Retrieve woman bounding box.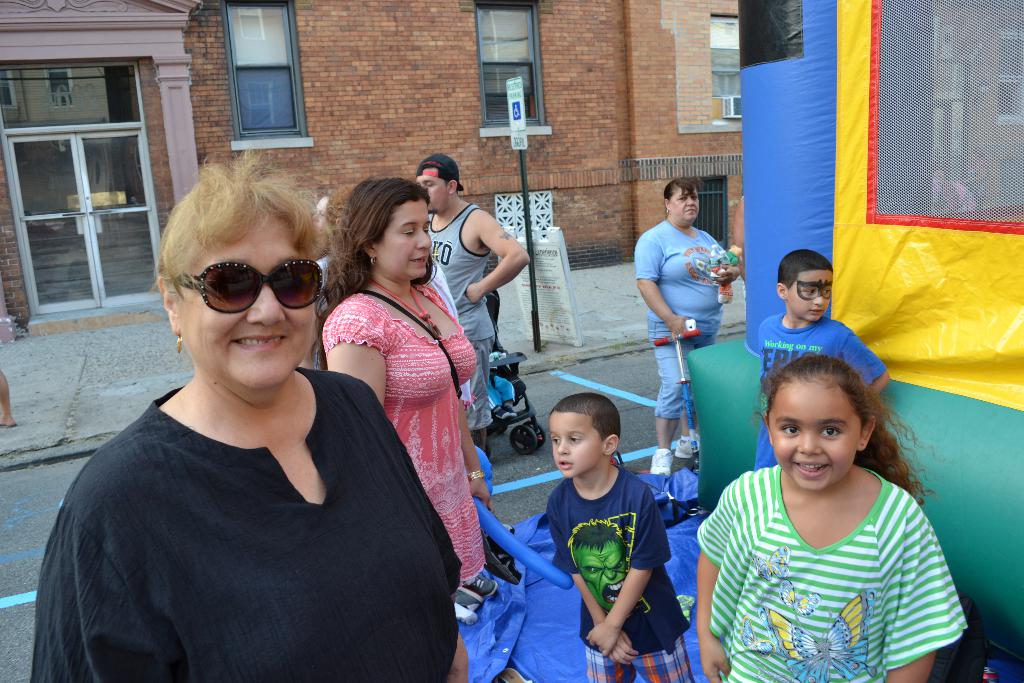
Bounding box: <box>28,145,475,682</box>.
